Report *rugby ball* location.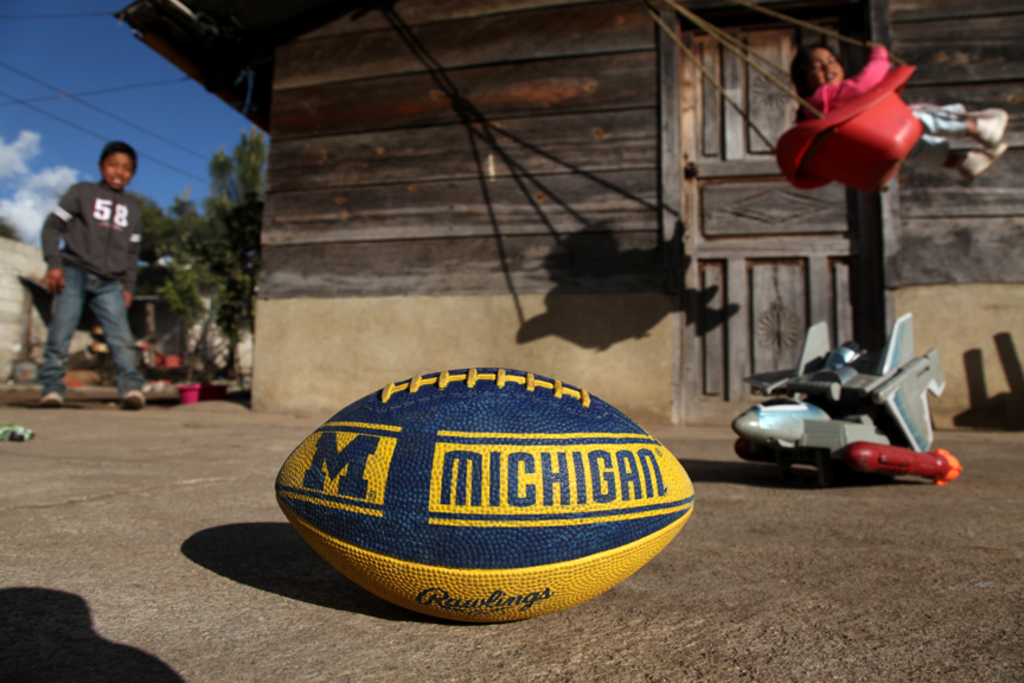
Report: (x1=277, y1=366, x2=716, y2=624).
